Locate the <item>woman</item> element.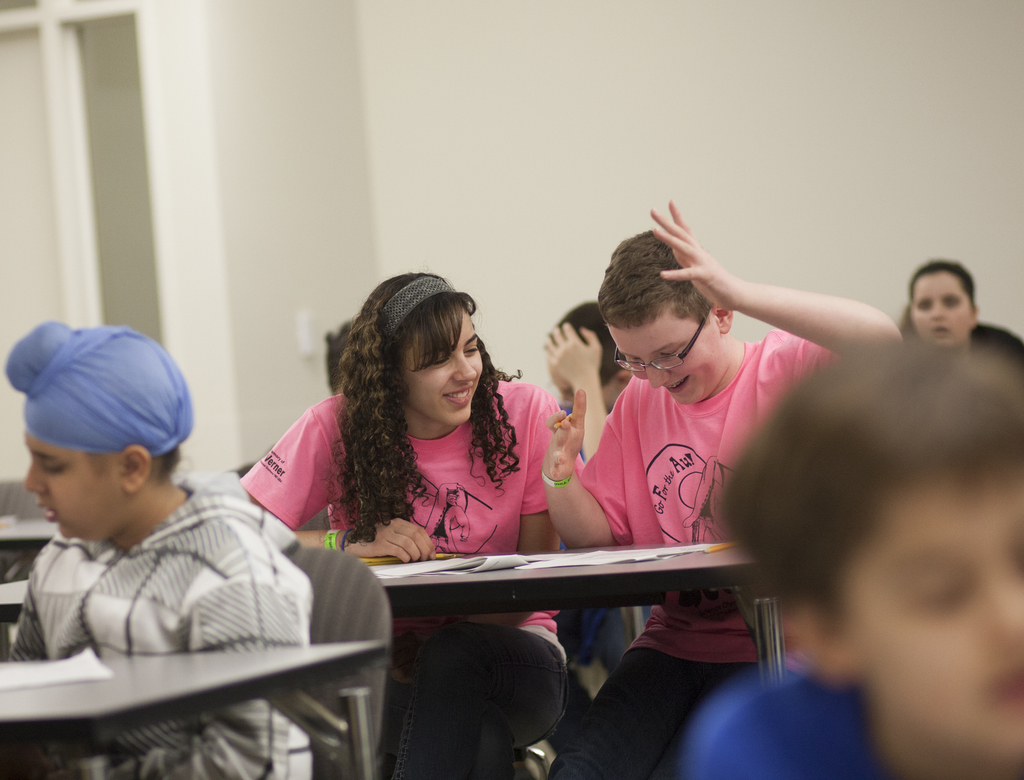
Element bbox: (232, 275, 584, 776).
